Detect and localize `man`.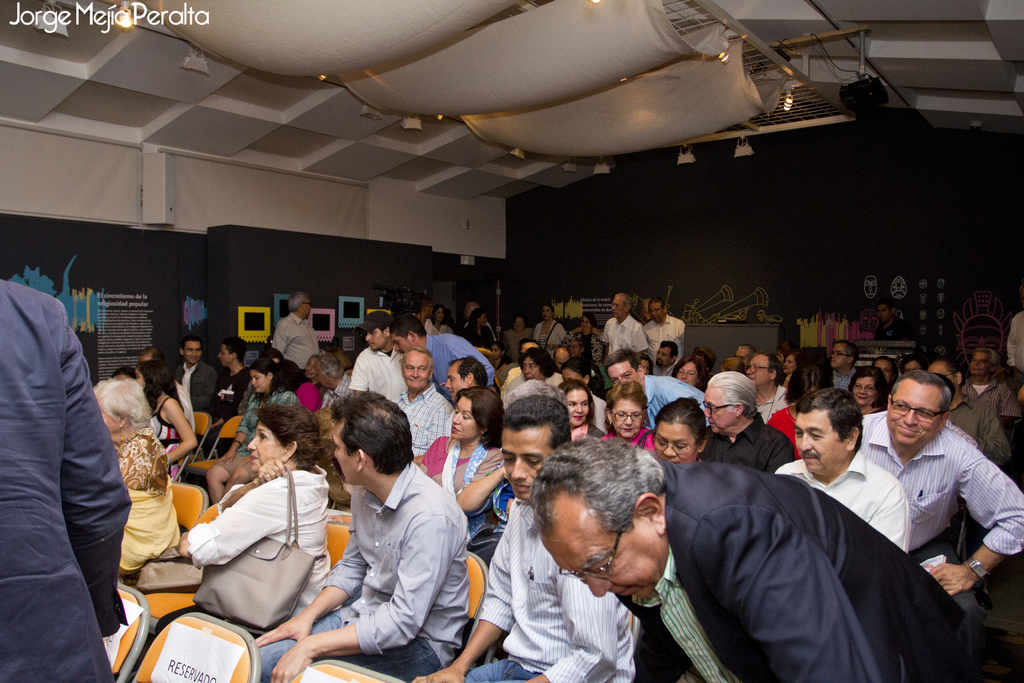
Localized at rect(641, 295, 685, 363).
